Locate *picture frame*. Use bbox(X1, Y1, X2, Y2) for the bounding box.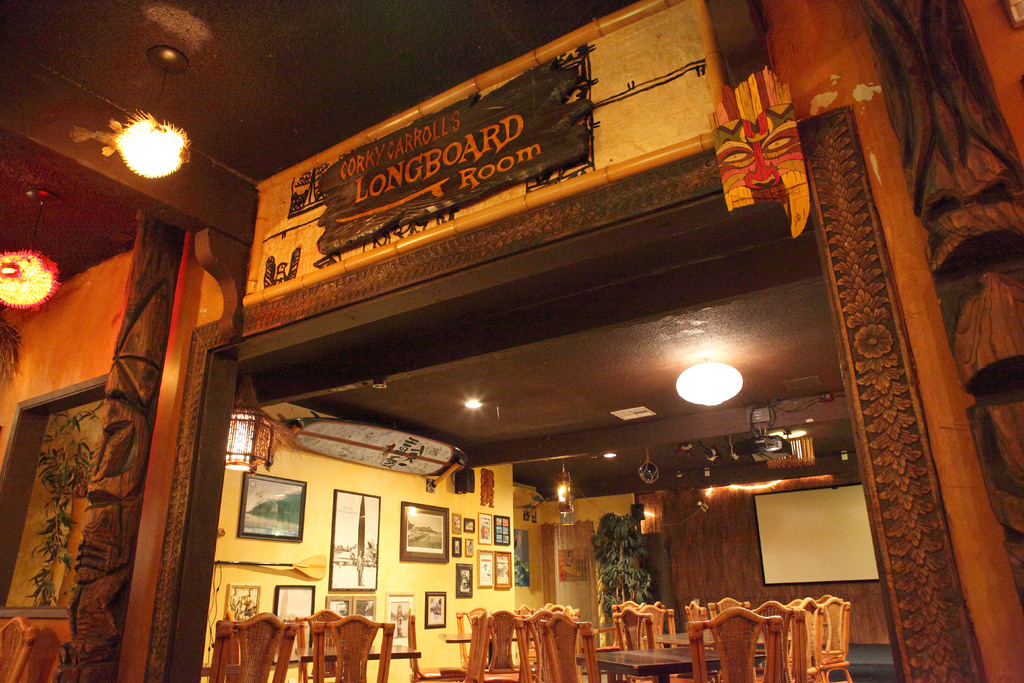
bbox(451, 536, 463, 555).
